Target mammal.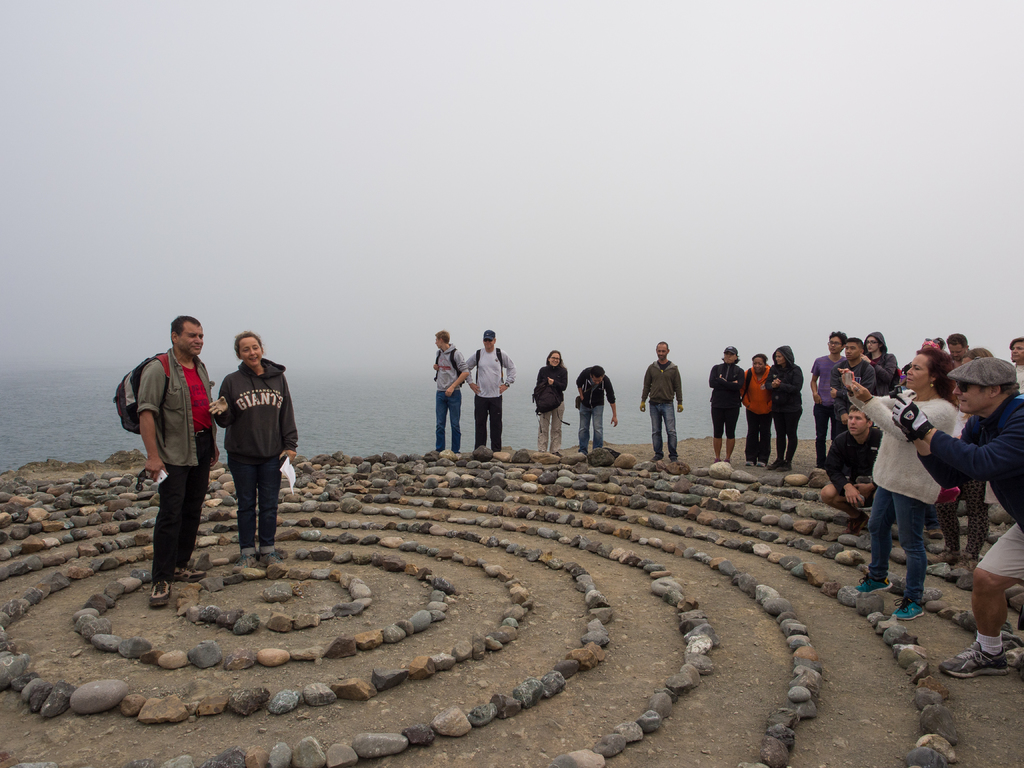
Target region: region(572, 364, 619, 456).
